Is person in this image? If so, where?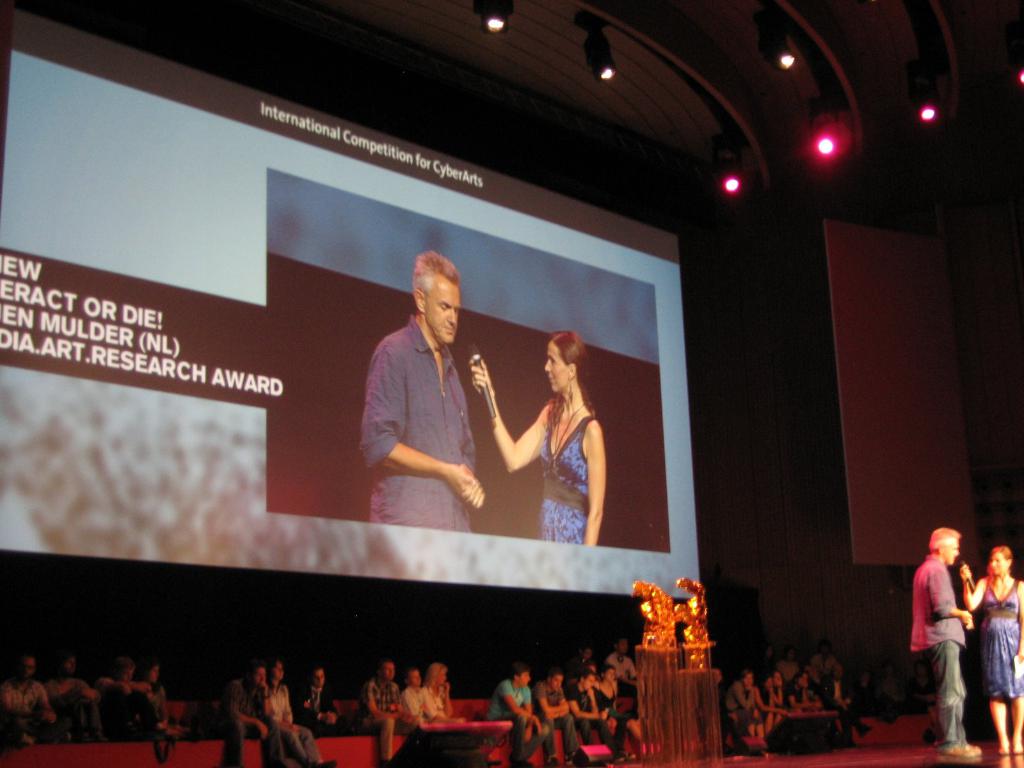
Yes, at 513 641 634 767.
